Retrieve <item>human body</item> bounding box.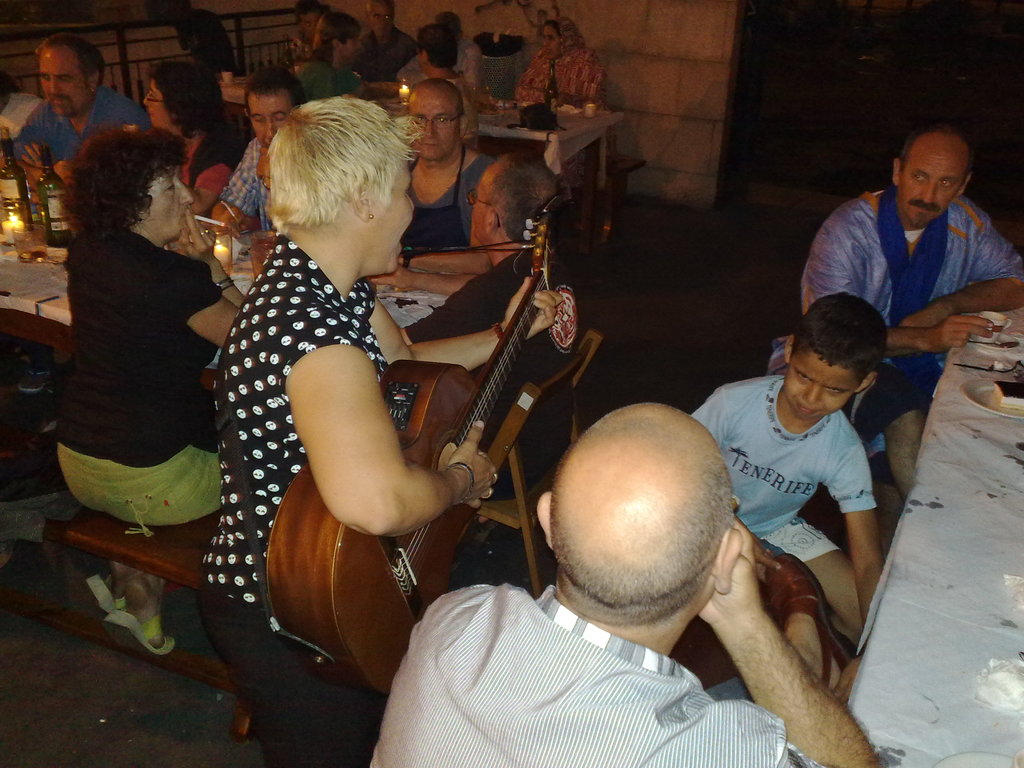
Bounding box: bbox(788, 121, 1023, 506).
